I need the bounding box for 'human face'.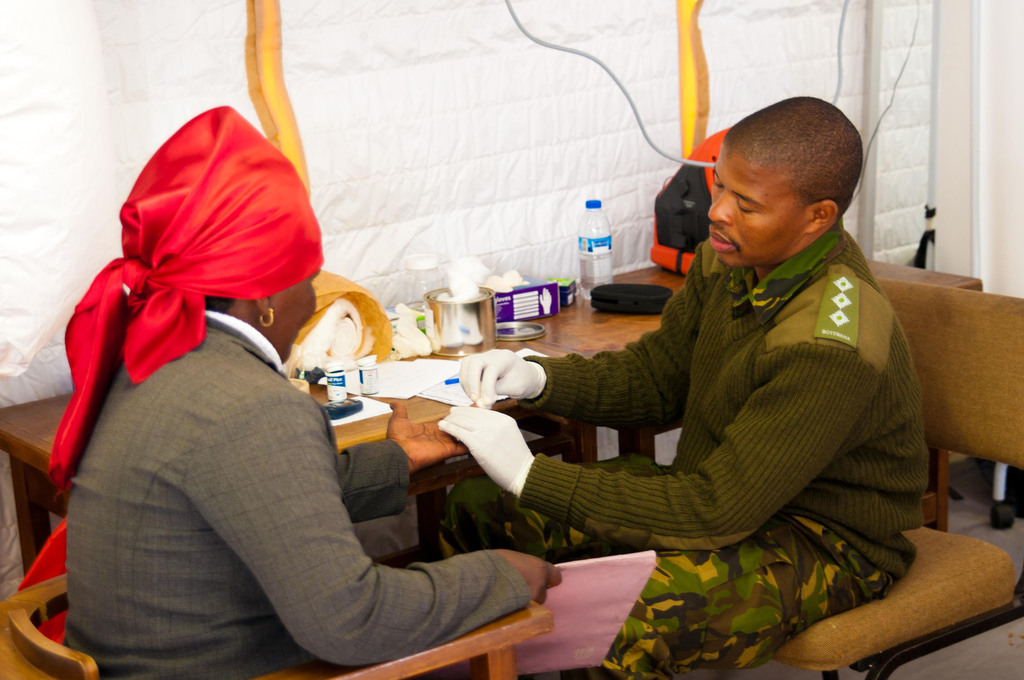
Here it is: 274, 271, 321, 362.
